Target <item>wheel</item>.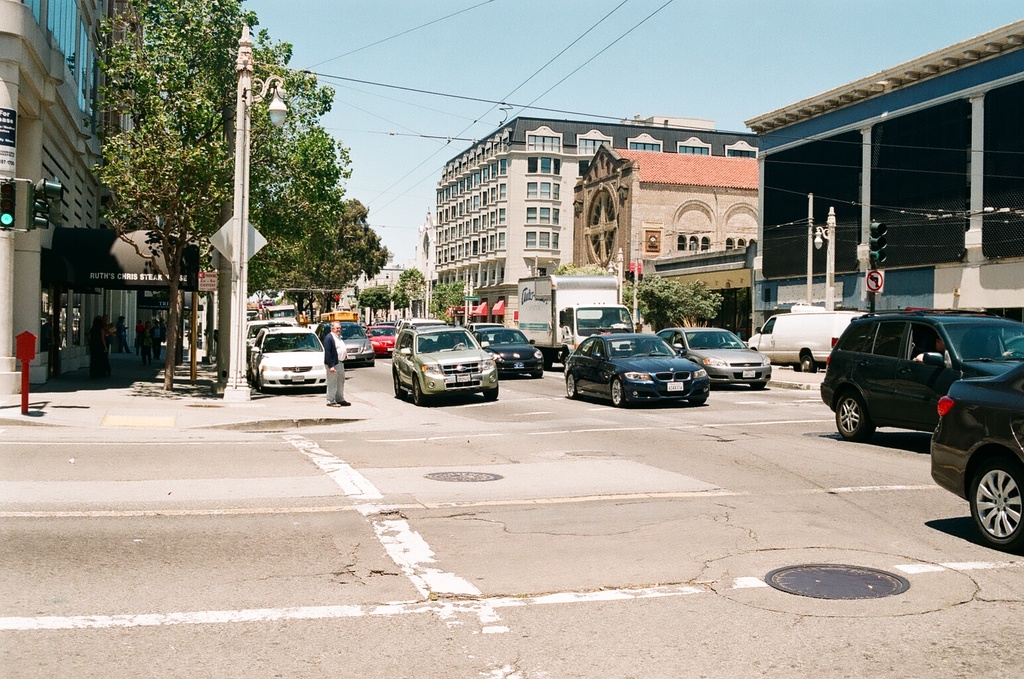
Target region: (1005, 349, 1023, 359).
